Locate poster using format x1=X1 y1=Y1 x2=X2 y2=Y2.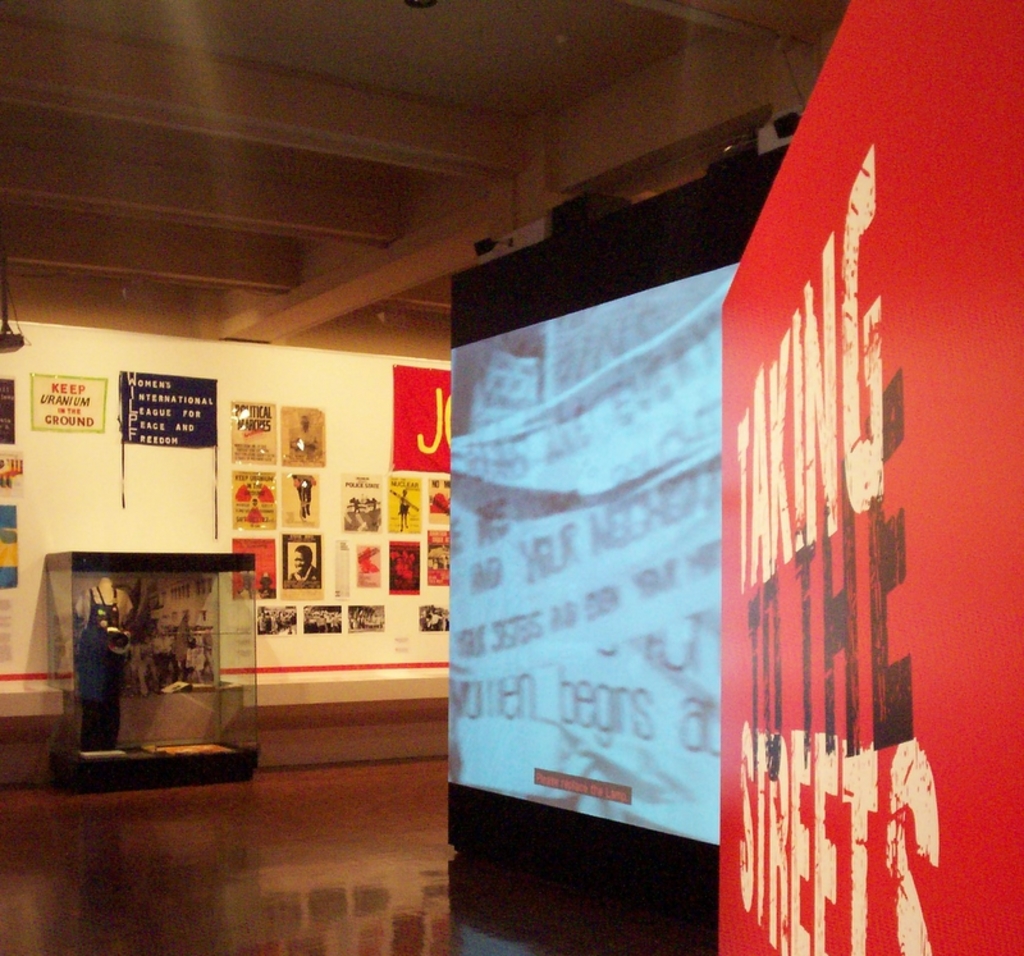
x1=389 y1=471 x2=425 y2=531.
